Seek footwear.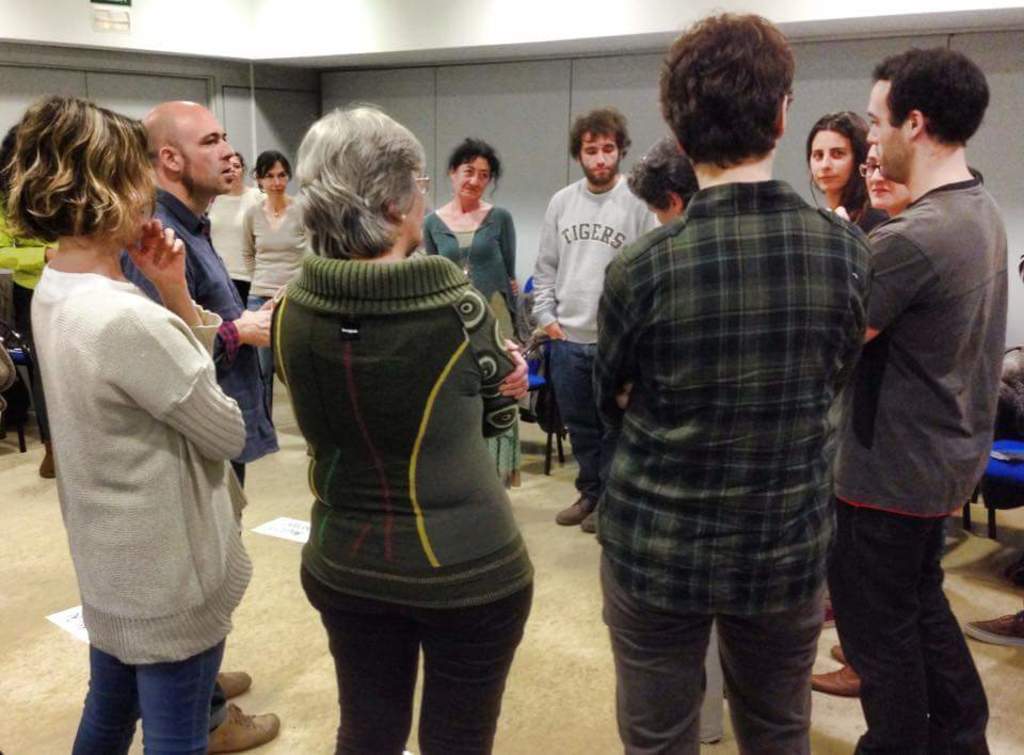
803, 662, 862, 695.
